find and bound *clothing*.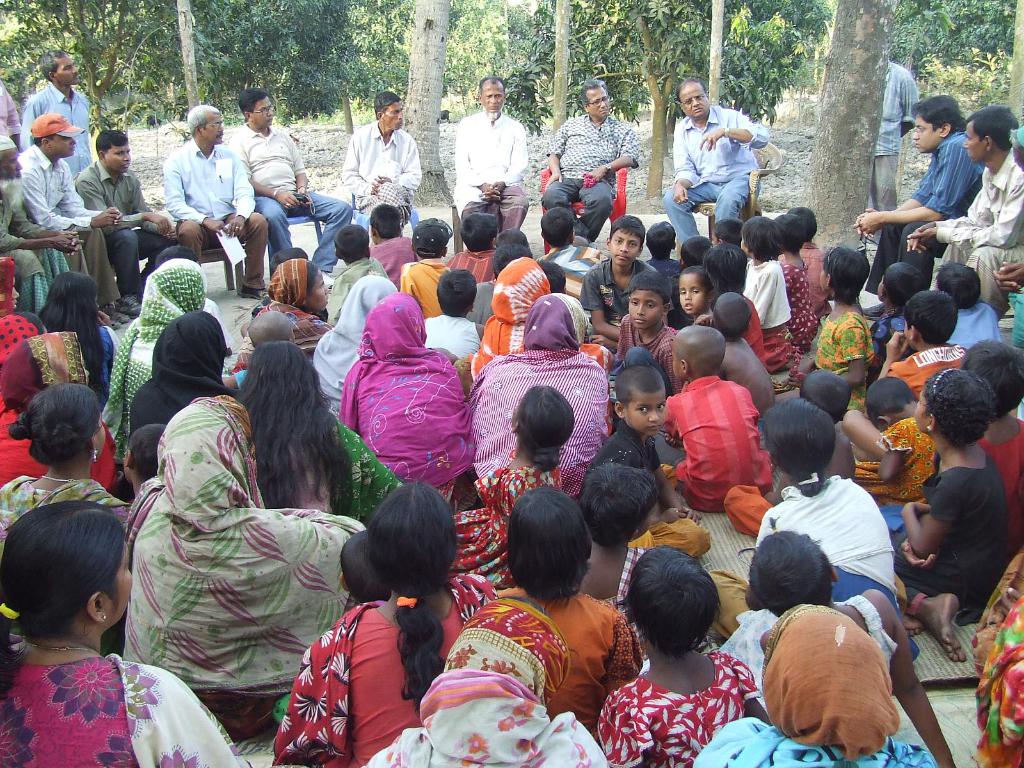
Bound: Rect(164, 131, 267, 295).
